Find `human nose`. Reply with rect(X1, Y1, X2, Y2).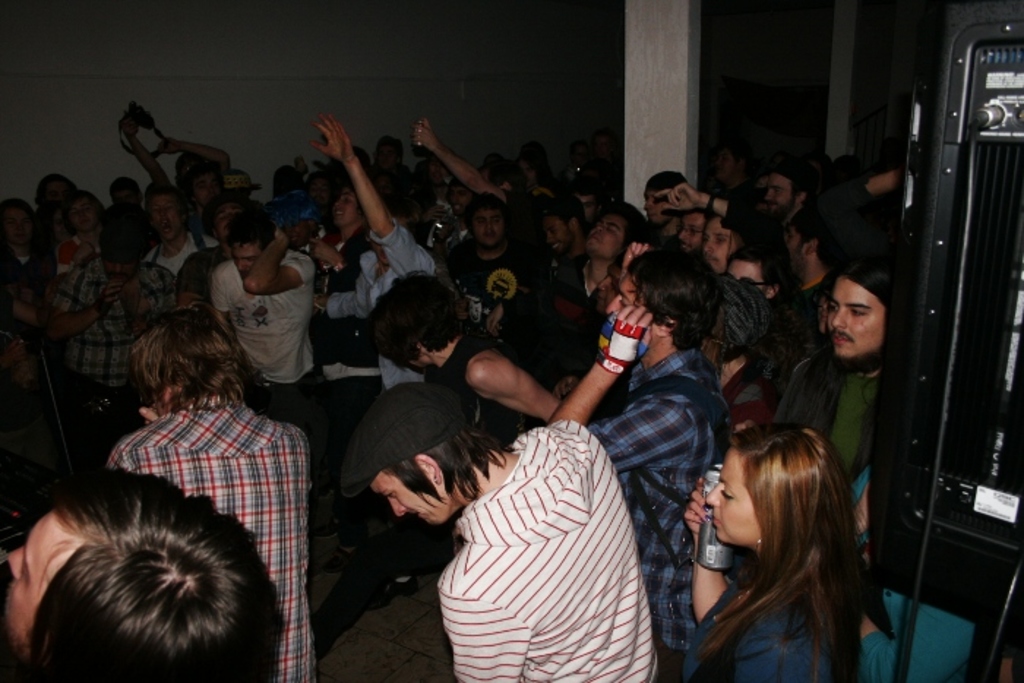
rect(597, 224, 604, 233).
